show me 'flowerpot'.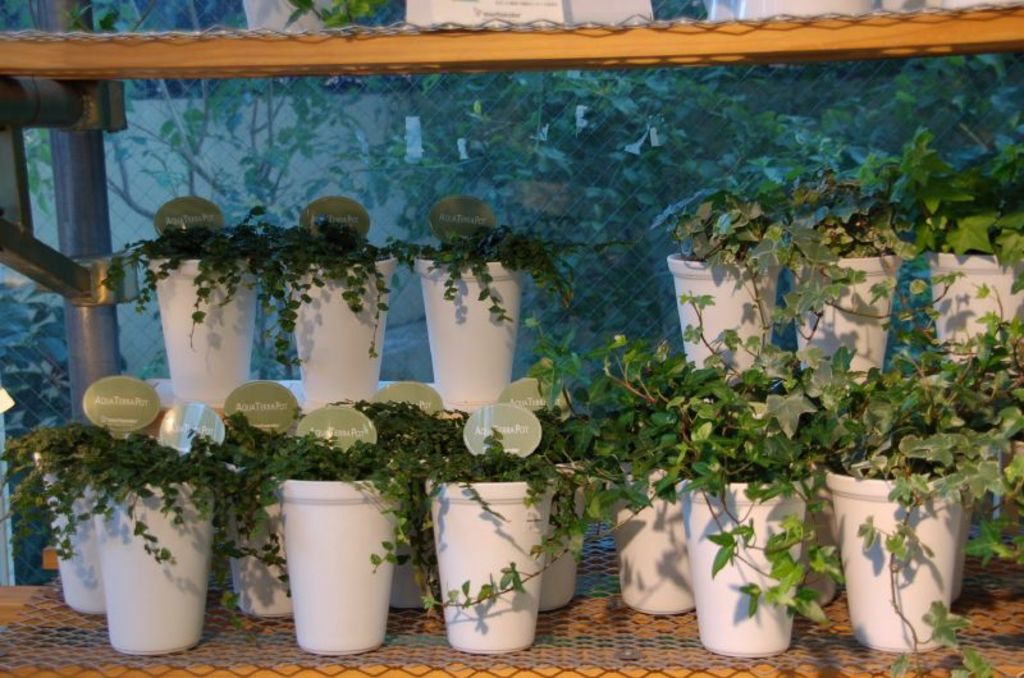
'flowerpot' is here: {"left": 535, "top": 463, "right": 598, "bottom": 613}.
